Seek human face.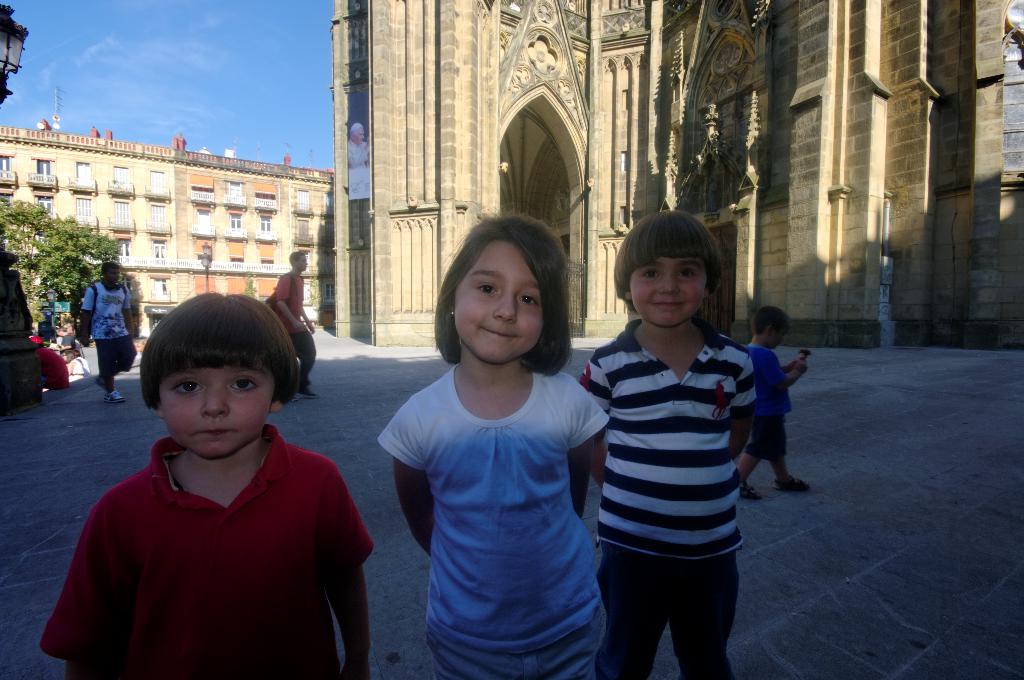
bbox=(630, 257, 710, 329).
